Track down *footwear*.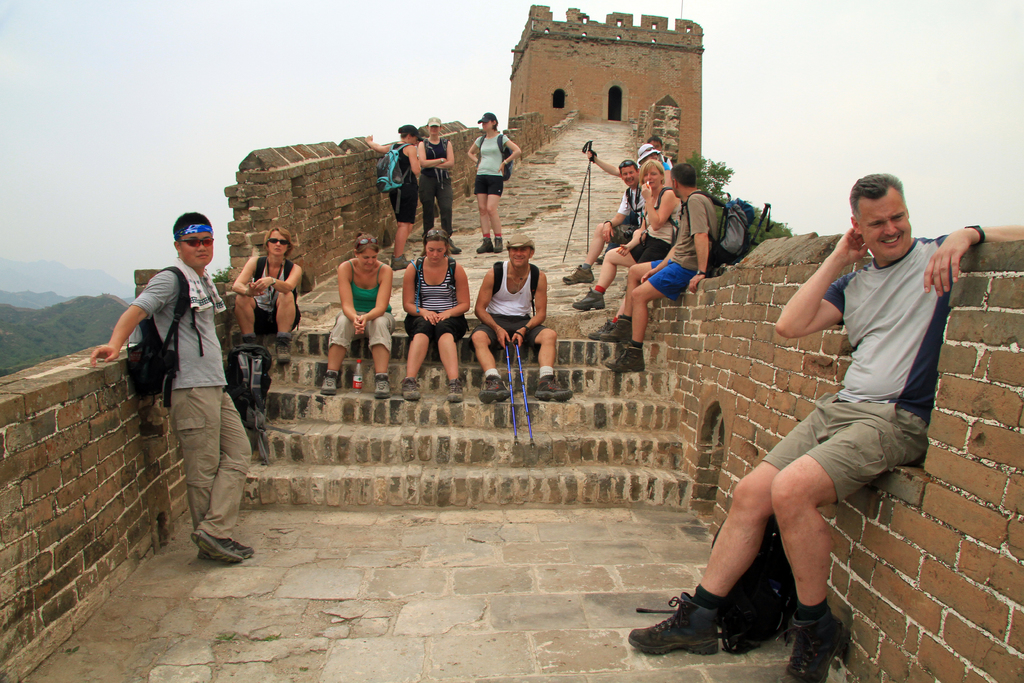
Tracked to 573,290,607,309.
